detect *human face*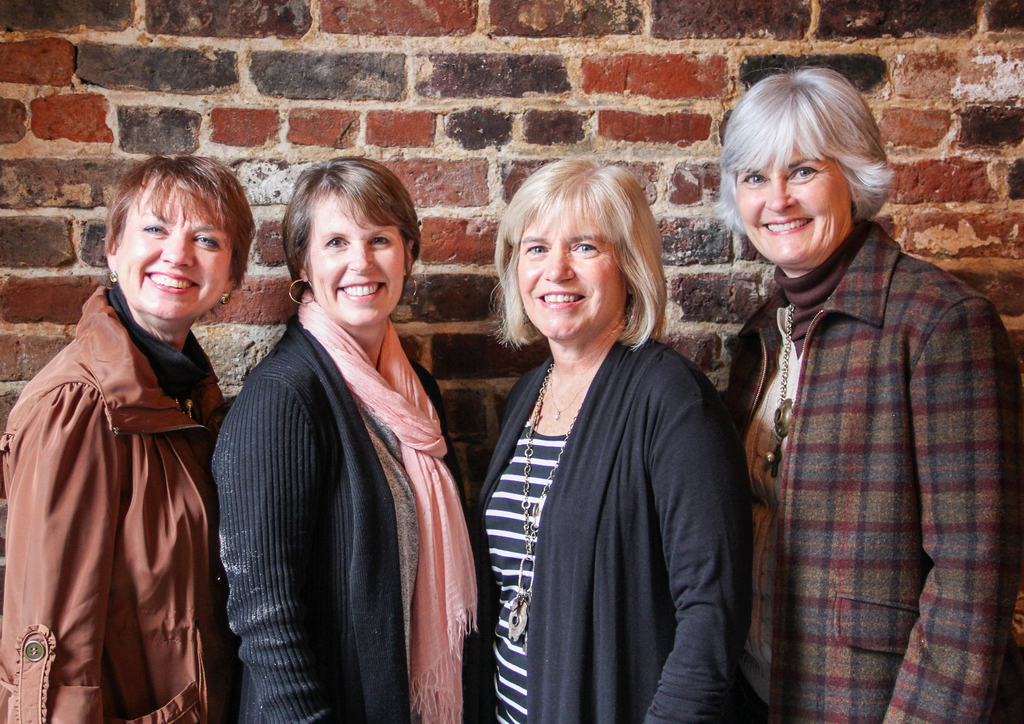
(left=309, top=199, right=402, bottom=328)
